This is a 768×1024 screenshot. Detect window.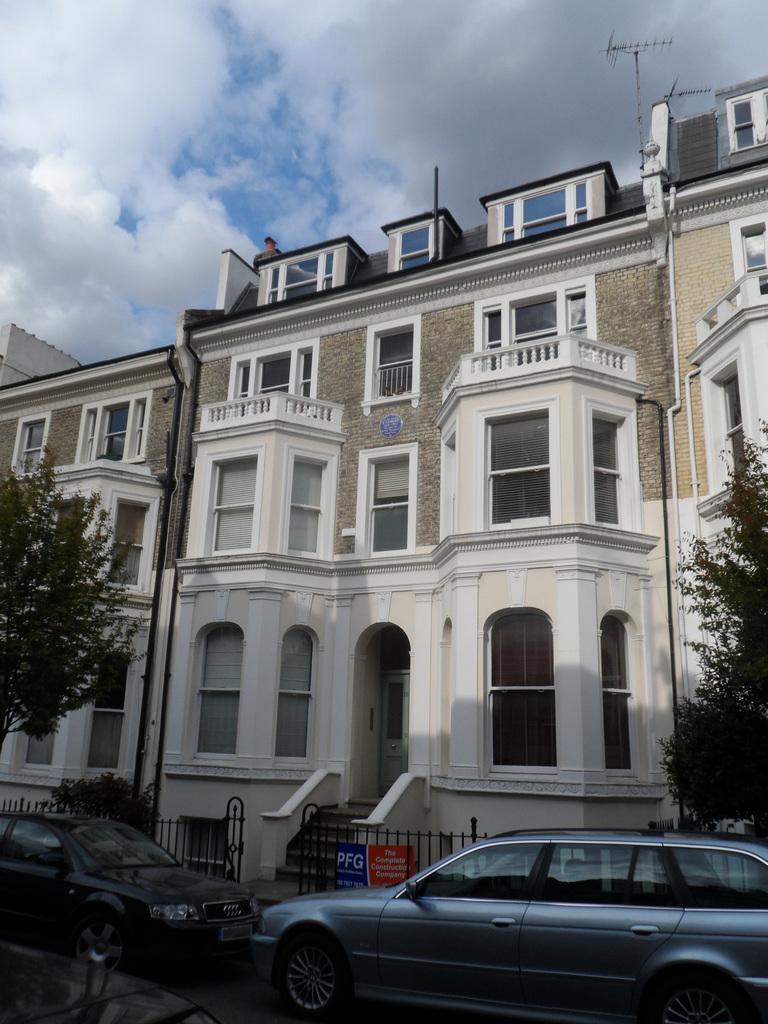
600:617:637:774.
